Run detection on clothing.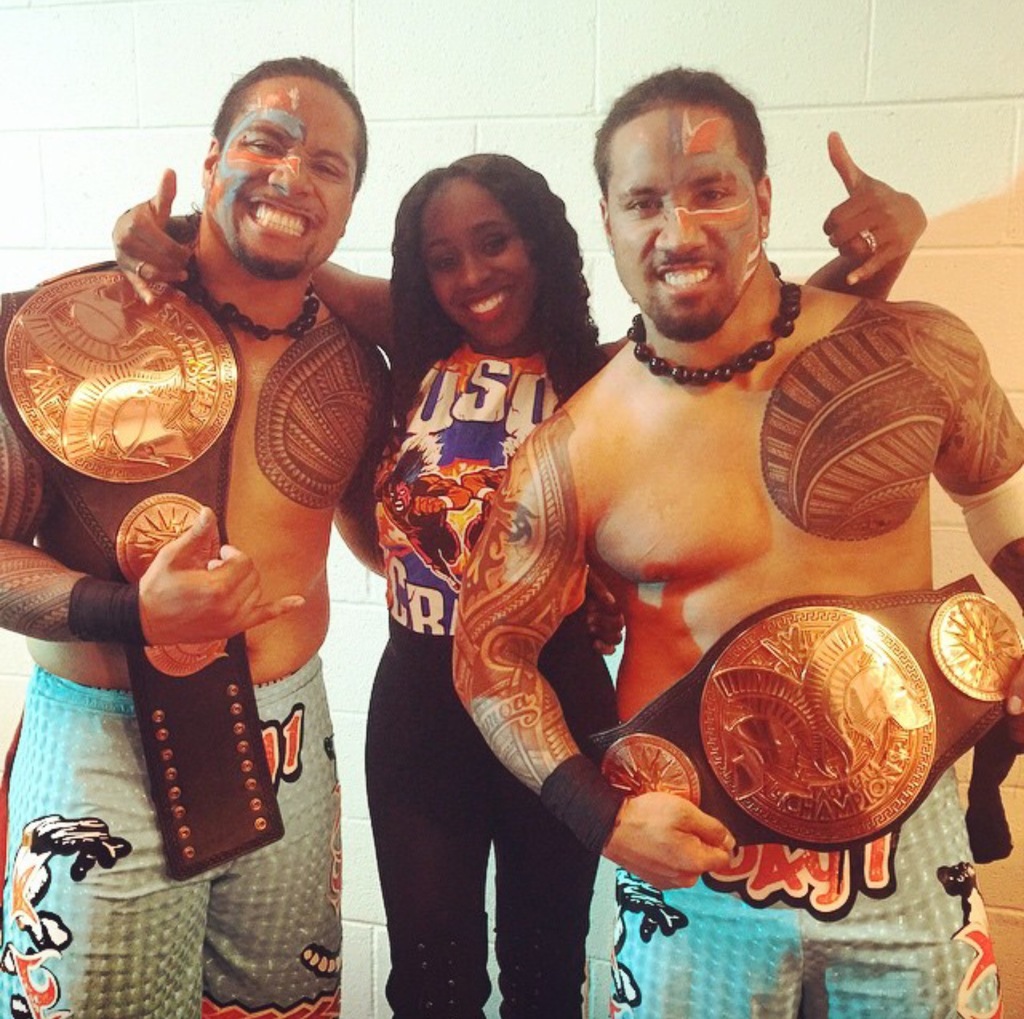
Result: 0/648/342/1018.
